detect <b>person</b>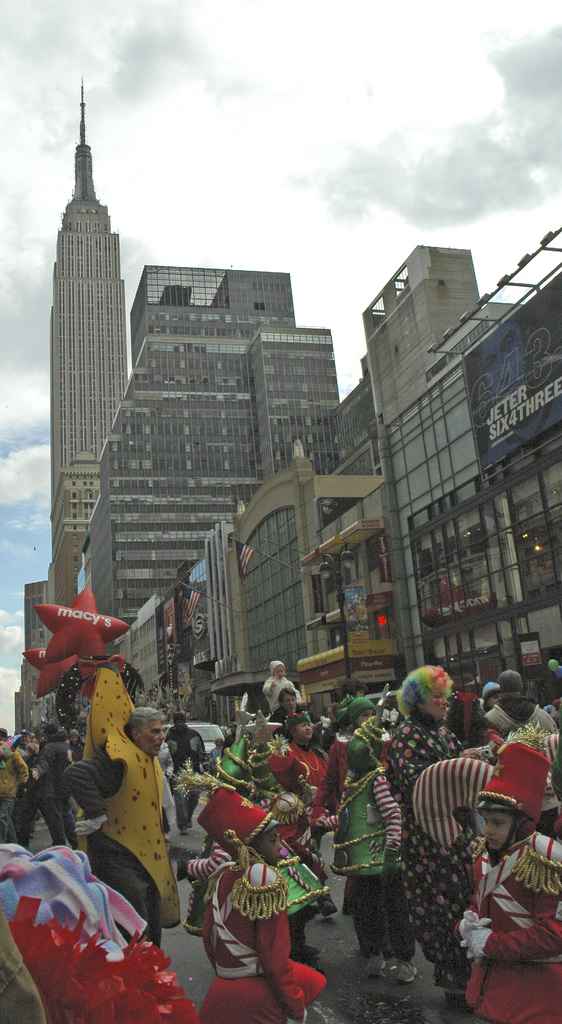
499 698 561 850
